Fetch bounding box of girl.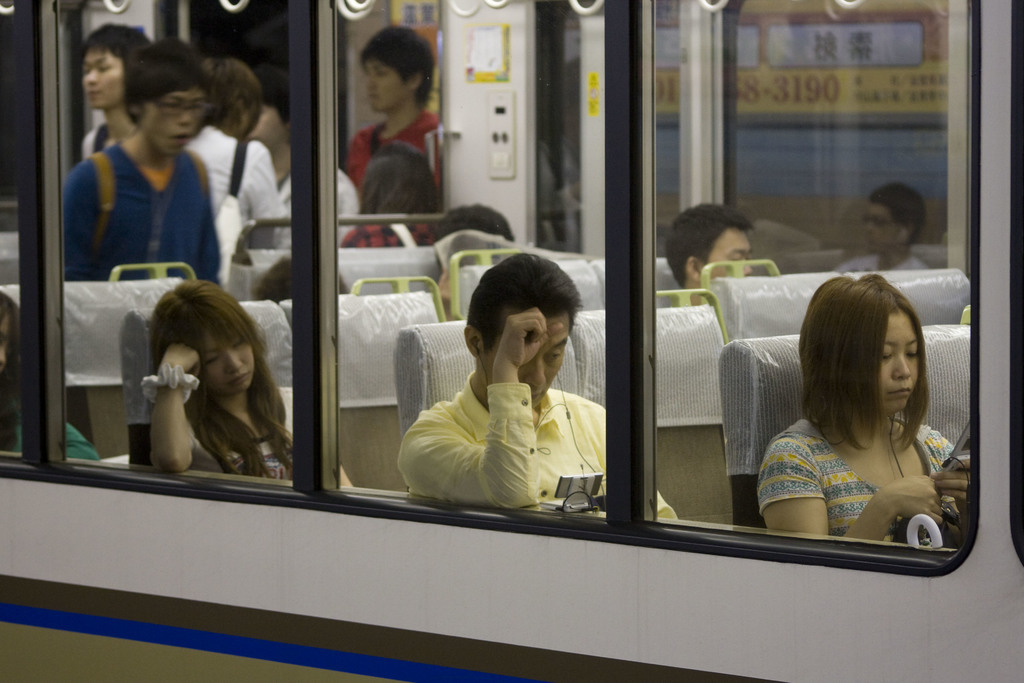
Bbox: [left=758, top=279, right=979, bottom=541].
